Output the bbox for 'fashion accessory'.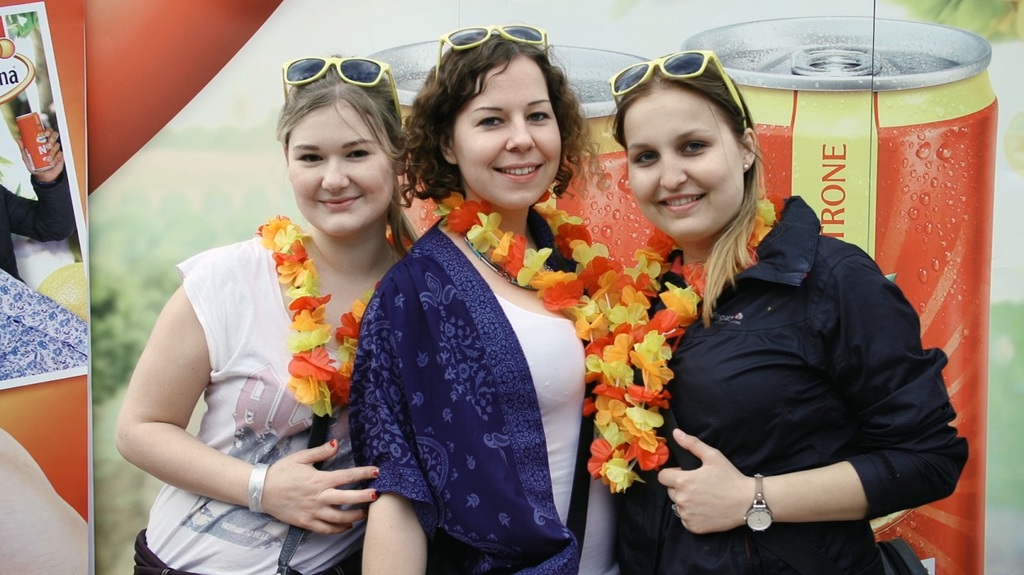
rect(667, 501, 685, 522).
